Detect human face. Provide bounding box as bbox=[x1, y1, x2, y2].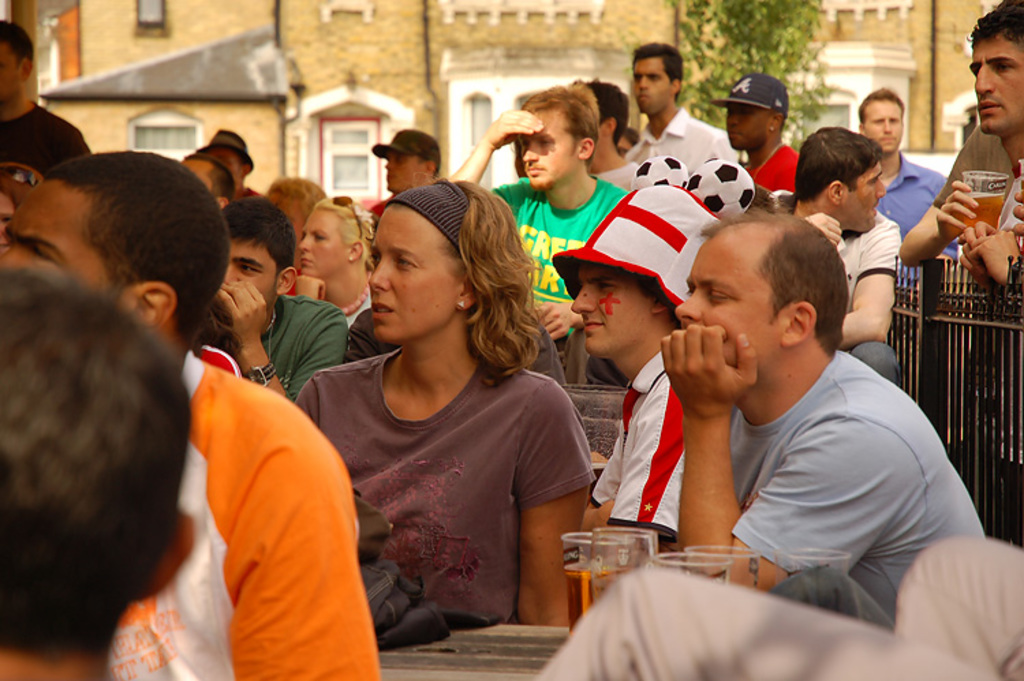
bbox=[522, 106, 578, 192].
